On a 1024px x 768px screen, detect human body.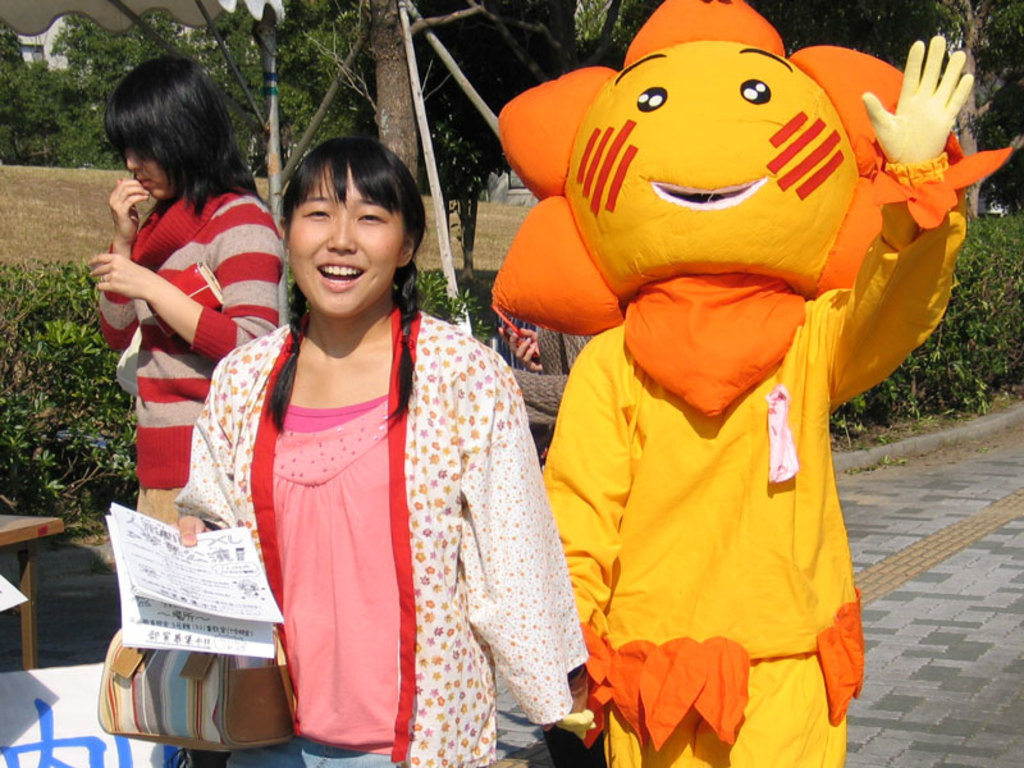
pyautogui.locateOnScreen(97, 55, 280, 526).
